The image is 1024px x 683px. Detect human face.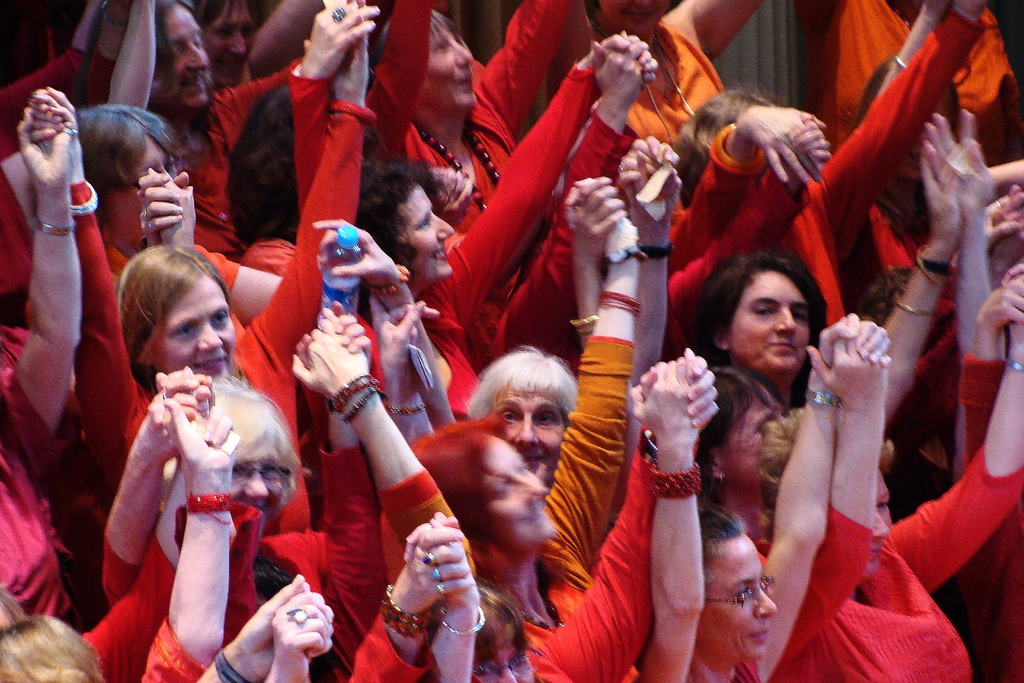
Detection: [490,382,566,484].
